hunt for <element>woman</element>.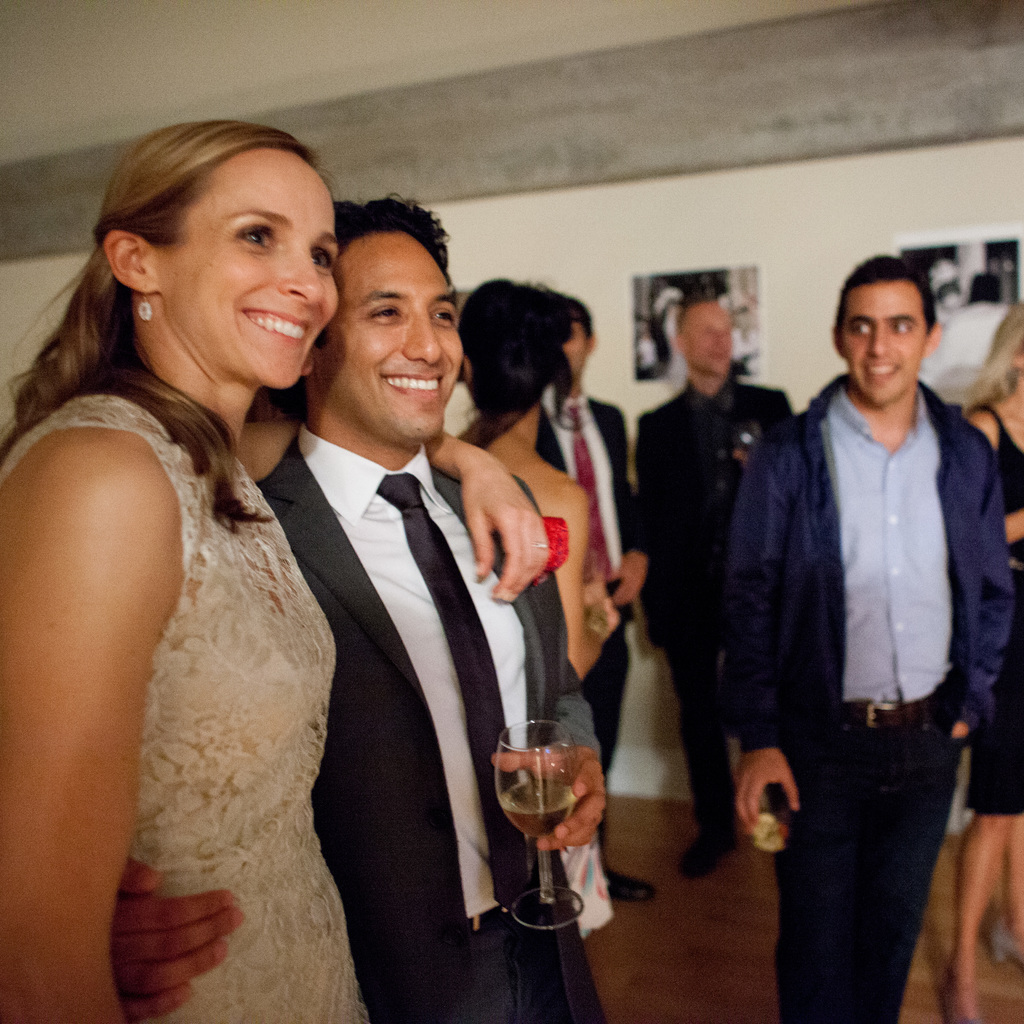
Hunted down at left=957, top=288, right=1023, bottom=1018.
